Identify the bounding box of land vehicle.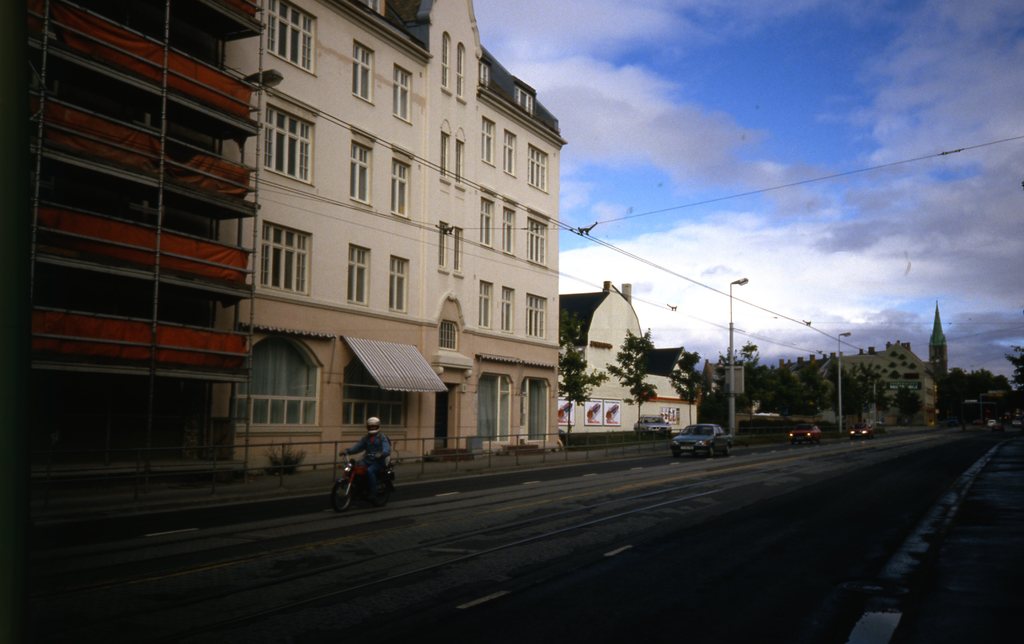
[673,426,730,453].
